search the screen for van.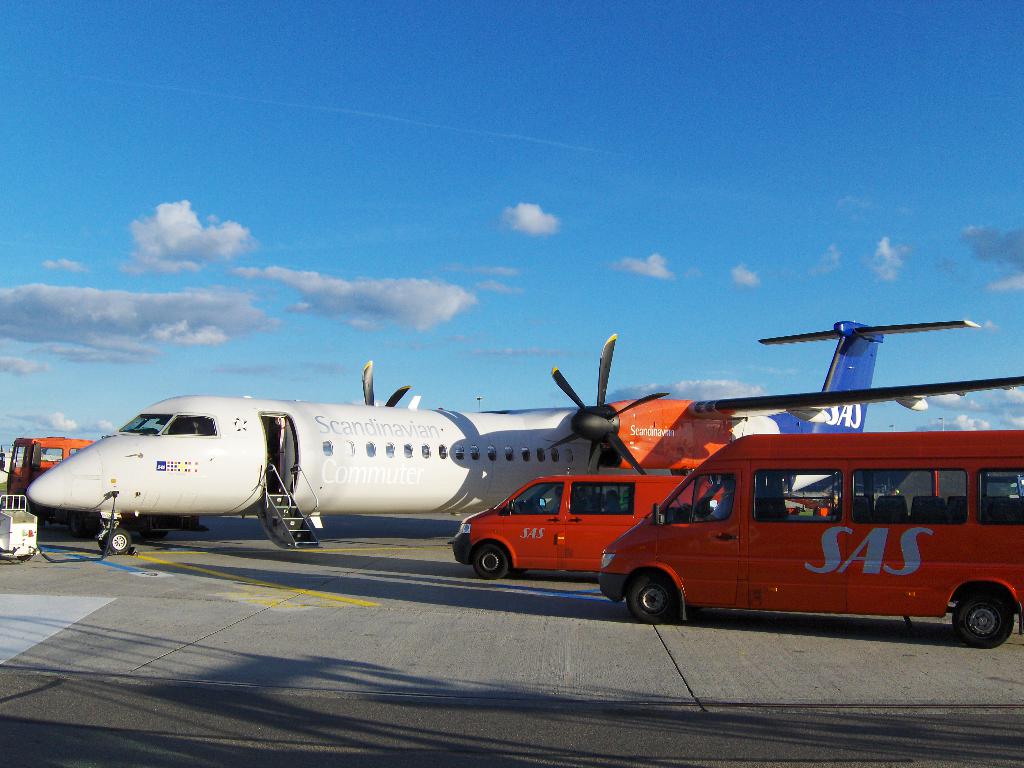
Found at l=449, t=474, r=712, b=581.
